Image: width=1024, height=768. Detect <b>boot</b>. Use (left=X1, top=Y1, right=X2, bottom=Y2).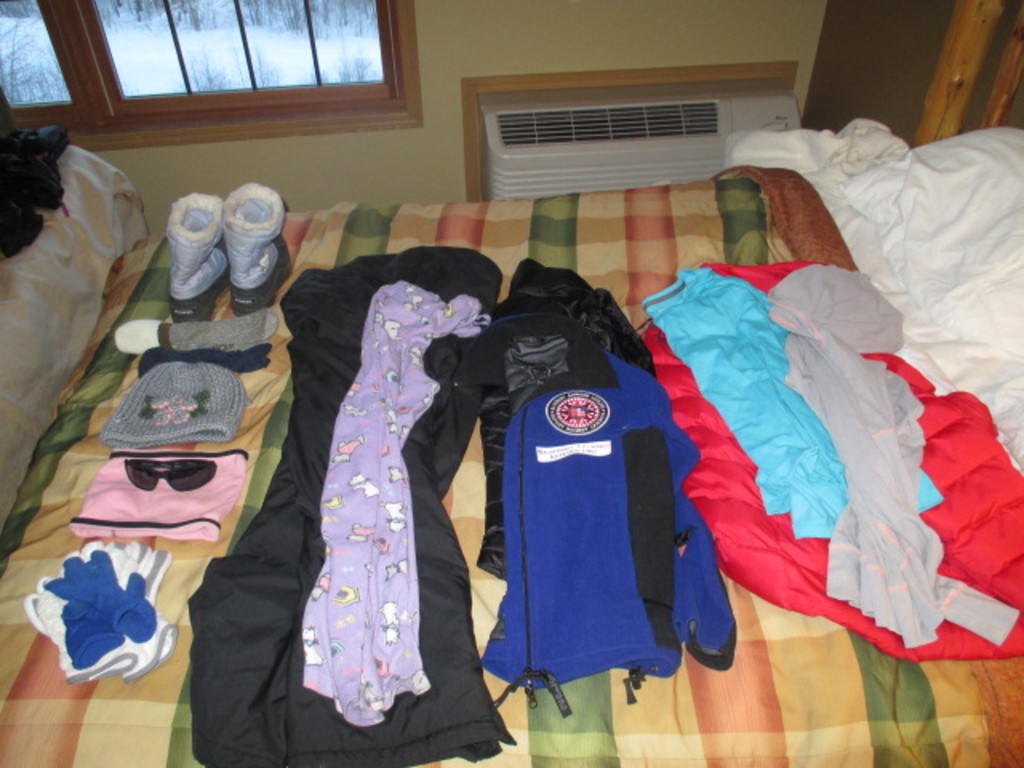
(left=222, top=181, right=293, bottom=310).
